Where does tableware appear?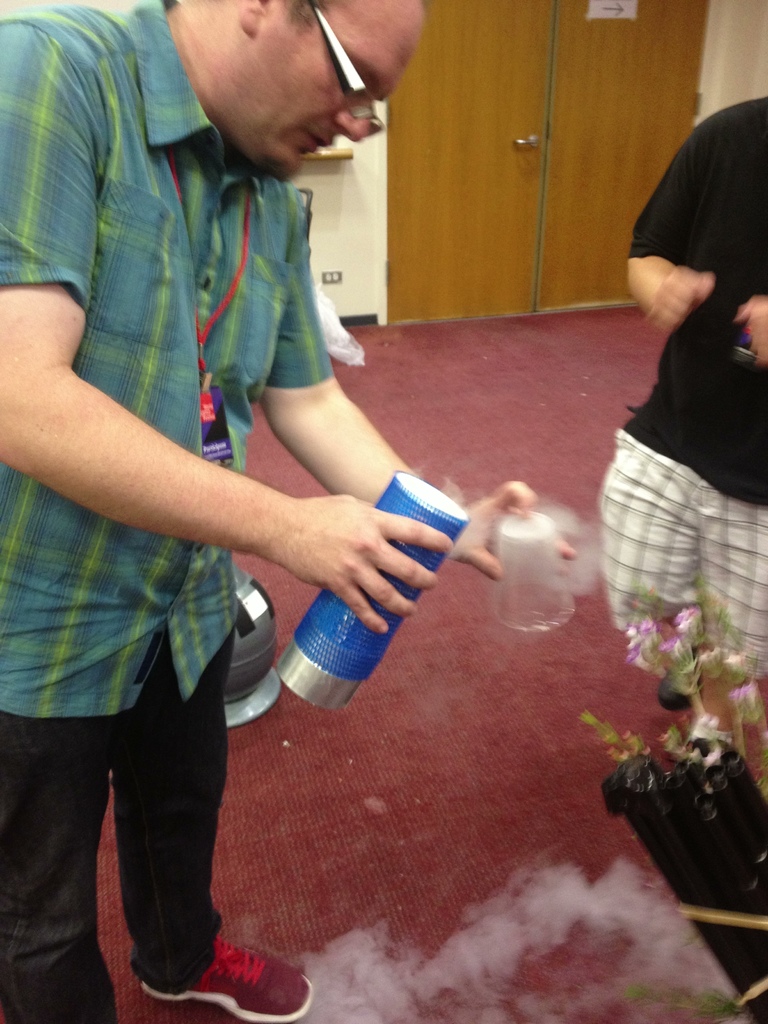
Appears at detection(493, 508, 576, 630).
